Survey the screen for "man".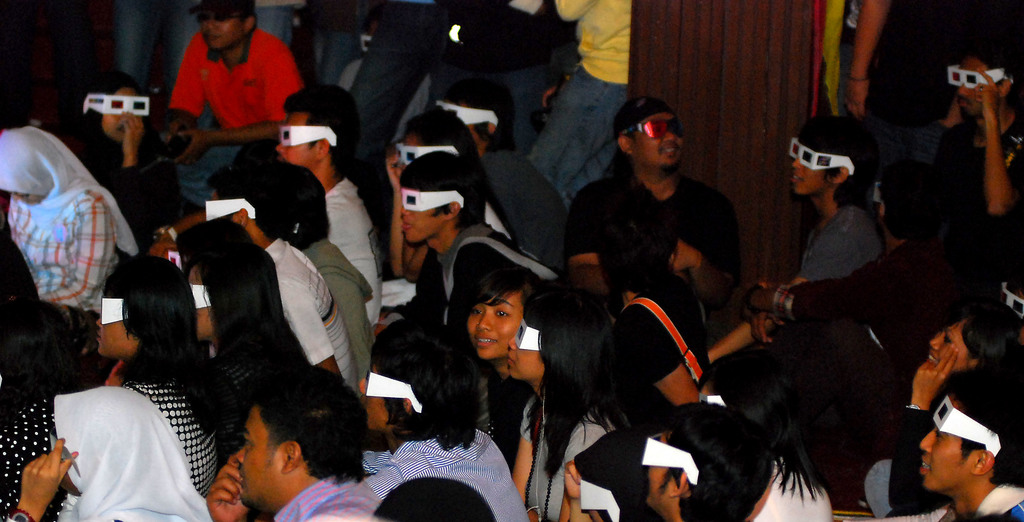
Survey found: [x1=205, y1=364, x2=383, y2=521].
